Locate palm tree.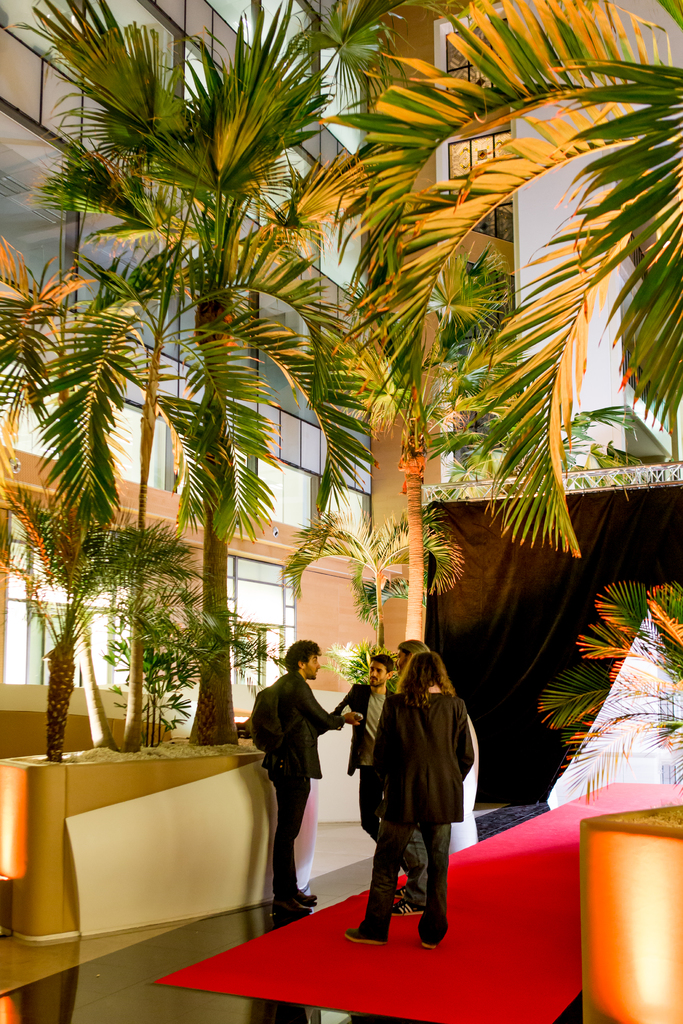
Bounding box: (195, 316, 258, 760).
